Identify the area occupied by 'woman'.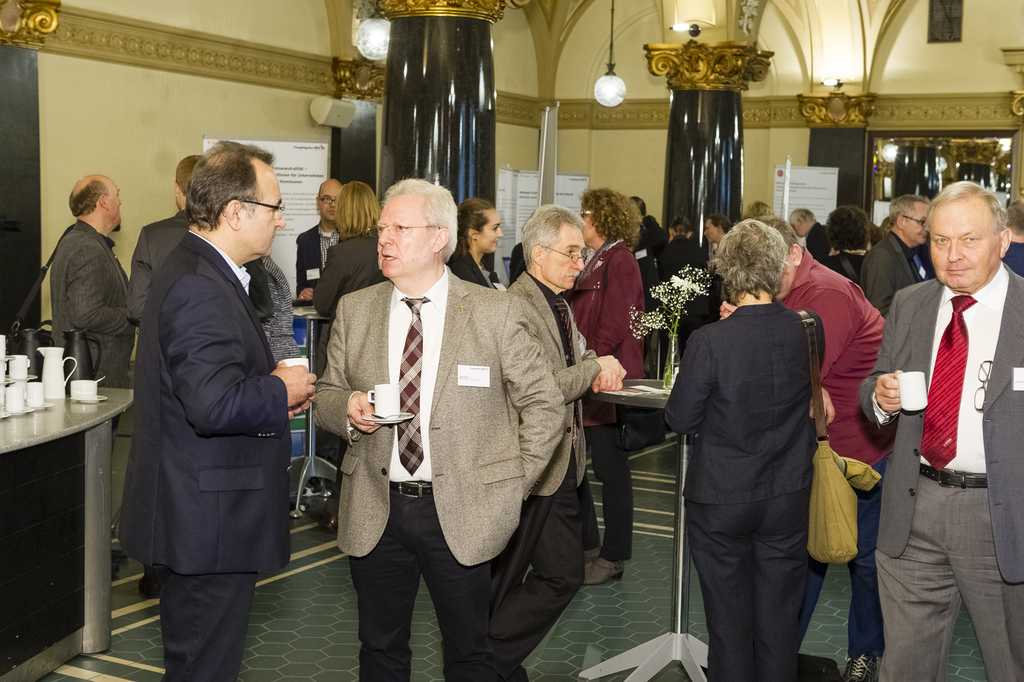
Area: l=680, t=211, r=847, b=681.
